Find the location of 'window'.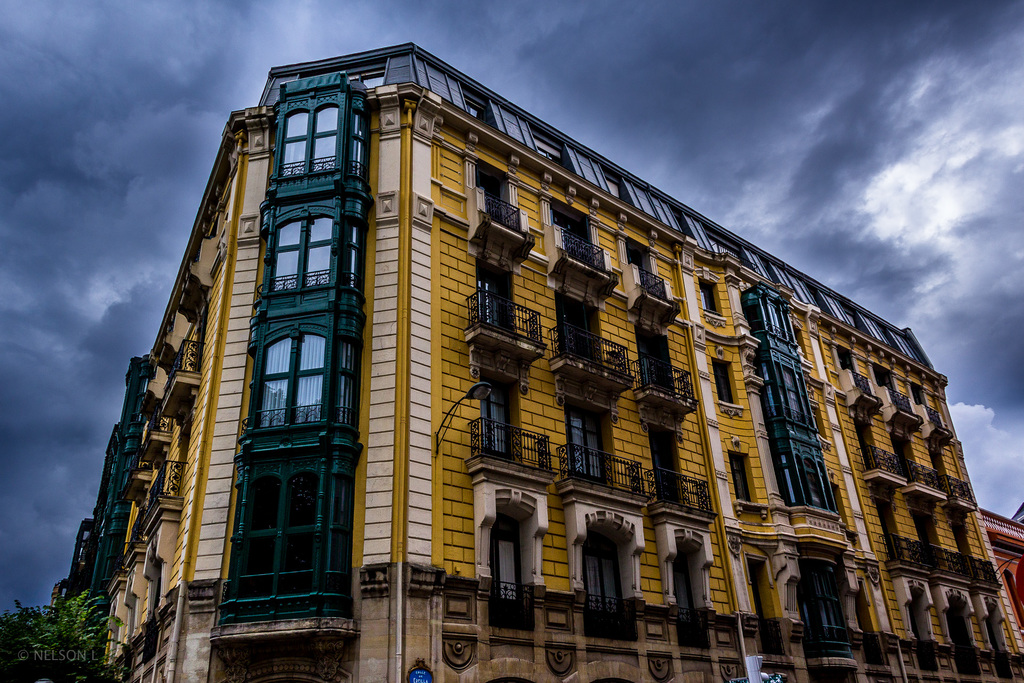
Location: (x1=257, y1=336, x2=294, y2=426).
